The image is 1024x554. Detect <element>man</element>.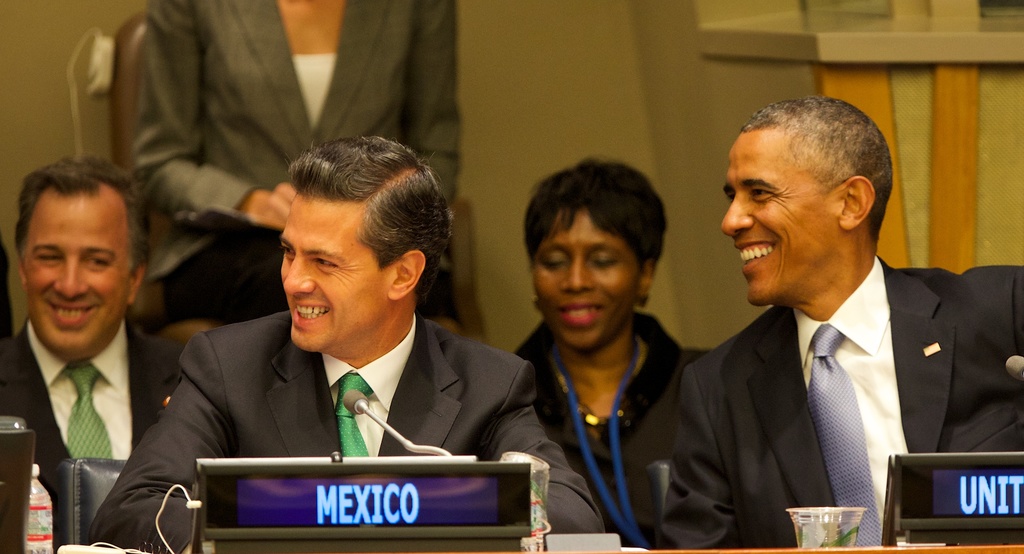
Detection: left=0, top=156, right=198, bottom=553.
